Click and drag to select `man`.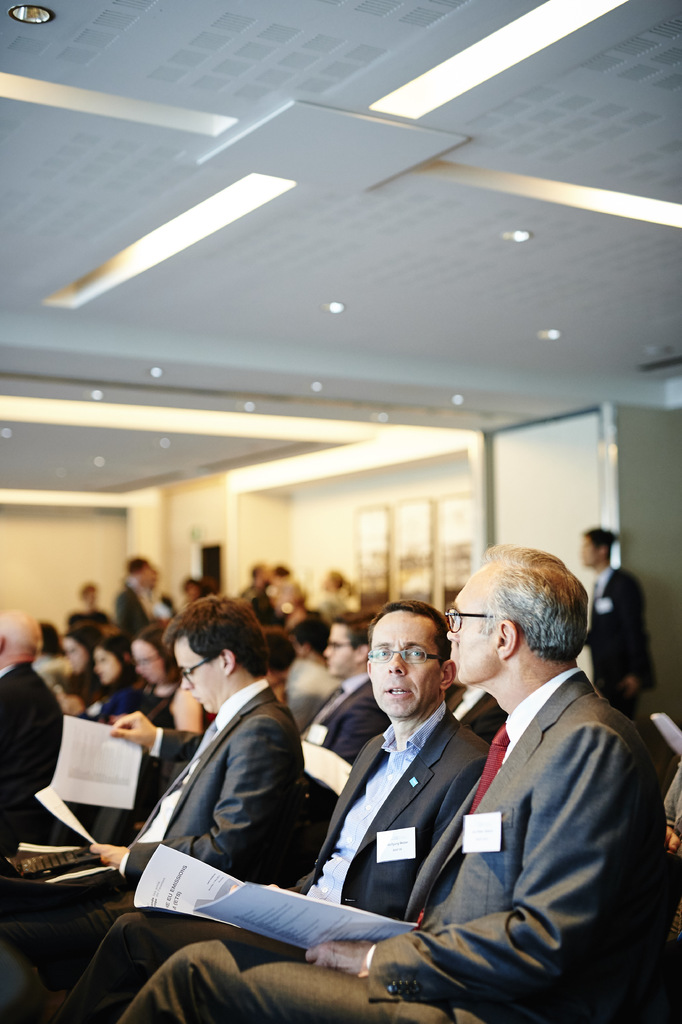
Selection: <region>578, 523, 656, 724</region>.
